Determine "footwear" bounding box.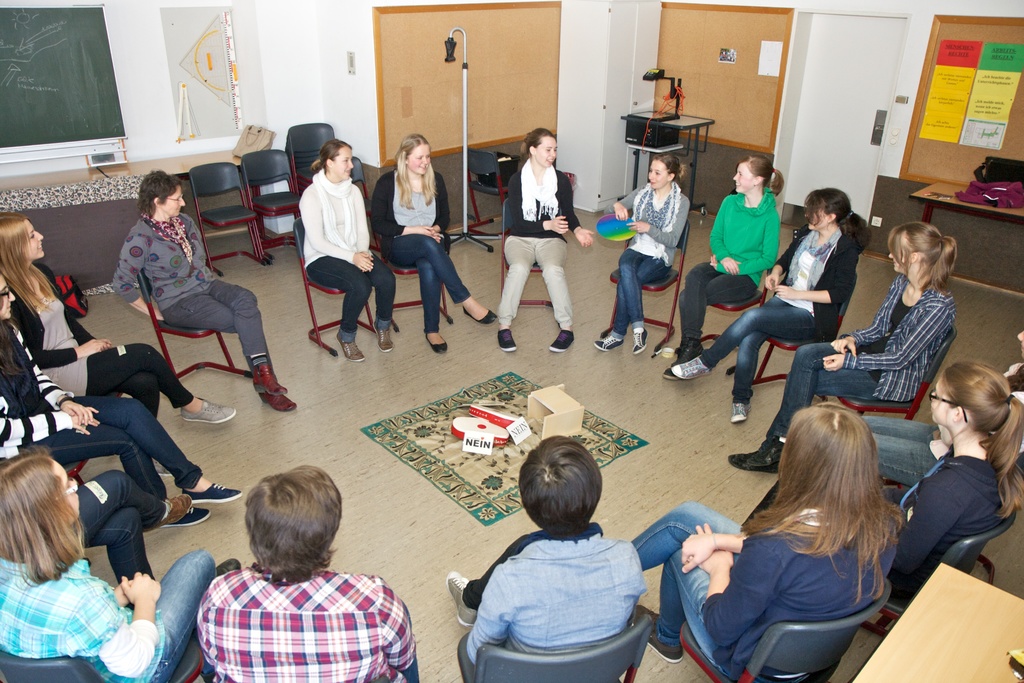
Determined: Rect(257, 391, 297, 414).
